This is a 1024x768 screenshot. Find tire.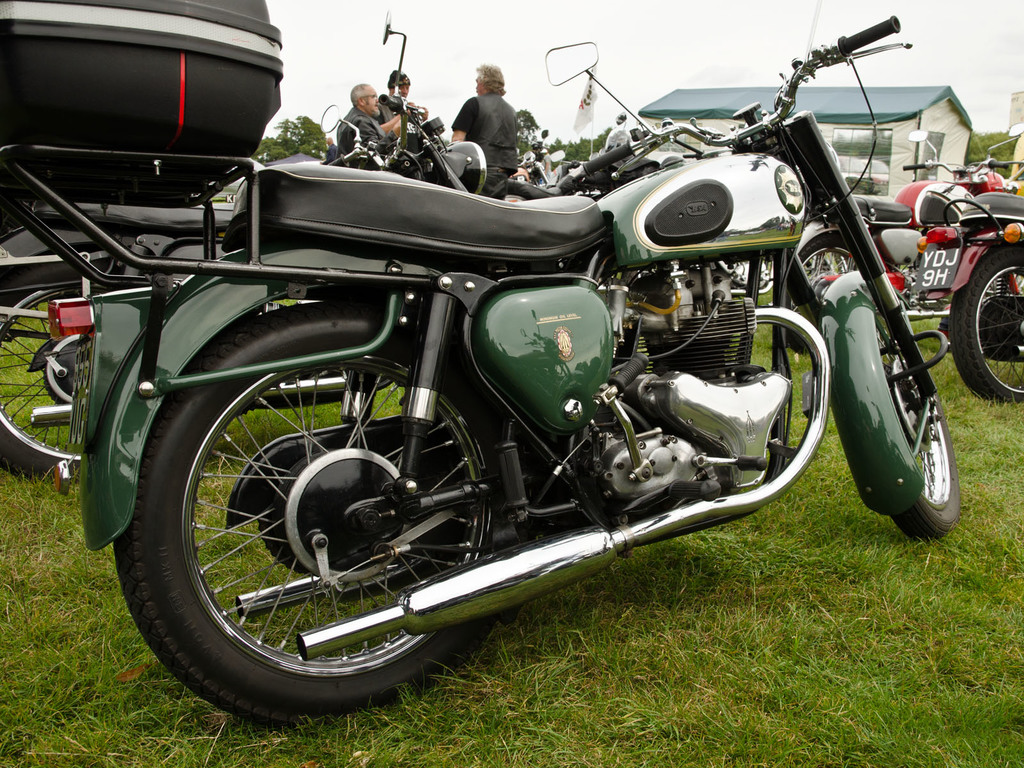
Bounding box: [left=116, top=301, right=515, bottom=726].
